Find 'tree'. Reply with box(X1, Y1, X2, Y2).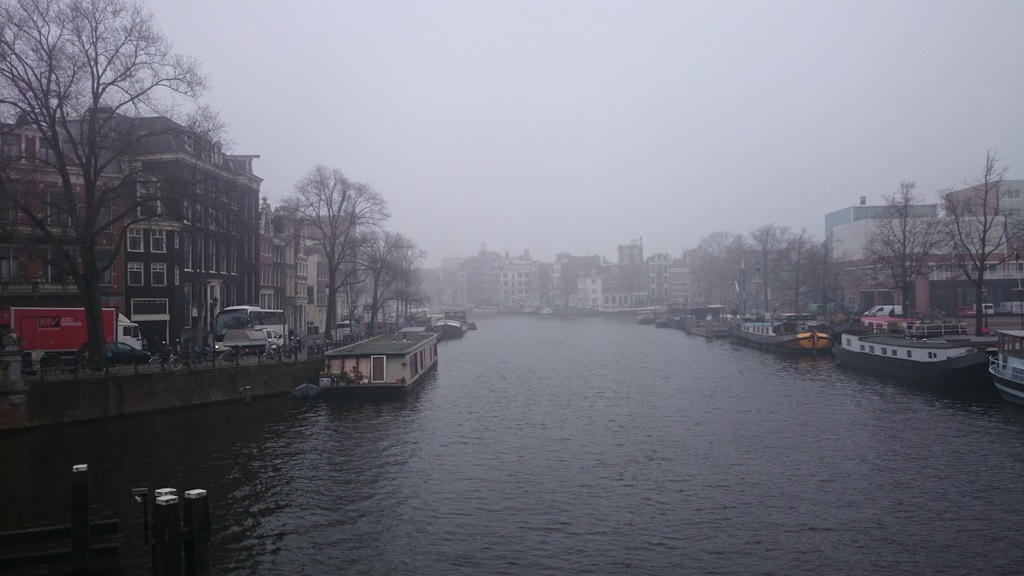
box(692, 220, 844, 319).
